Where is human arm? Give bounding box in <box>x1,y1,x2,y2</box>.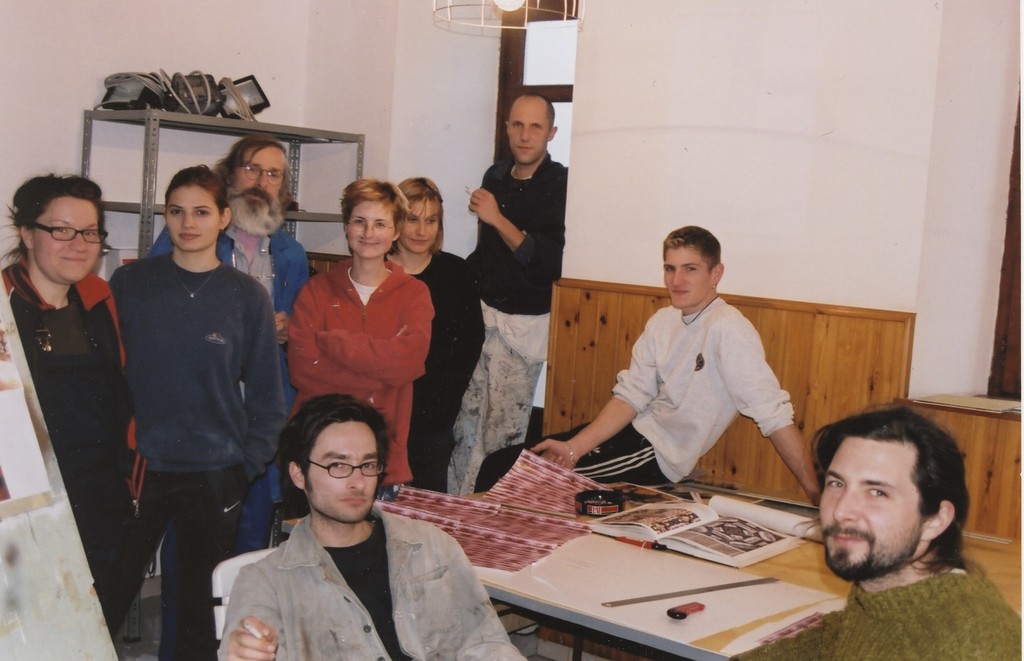
<box>461,547,526,660</box>.
